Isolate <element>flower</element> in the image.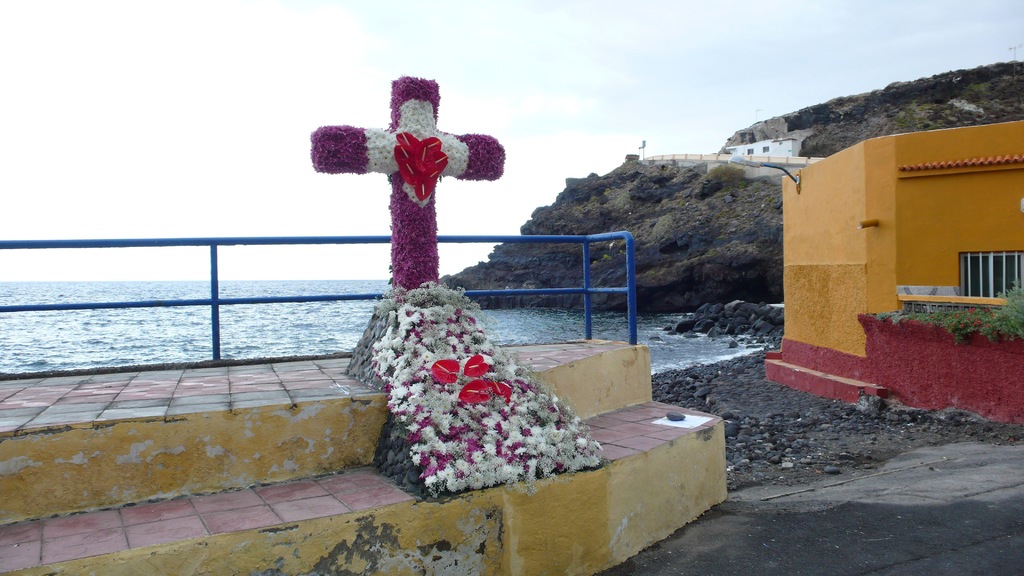
Isolated region: <box>442,477,460,495</box>.
